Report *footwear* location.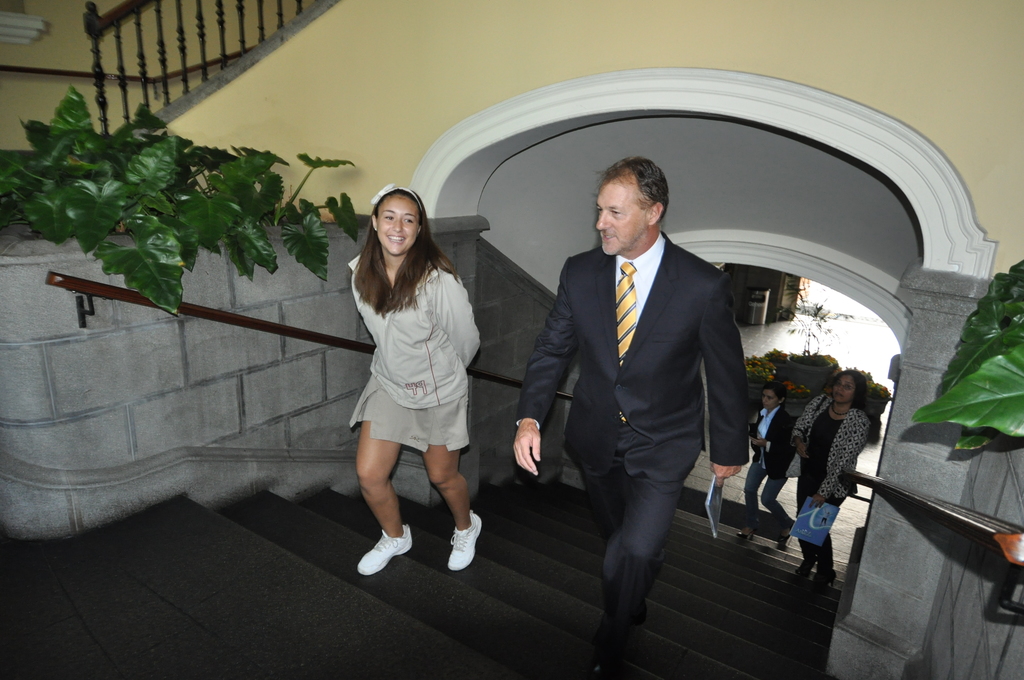
Report: [x1=349, y1=513, x2=417, y2=577].
